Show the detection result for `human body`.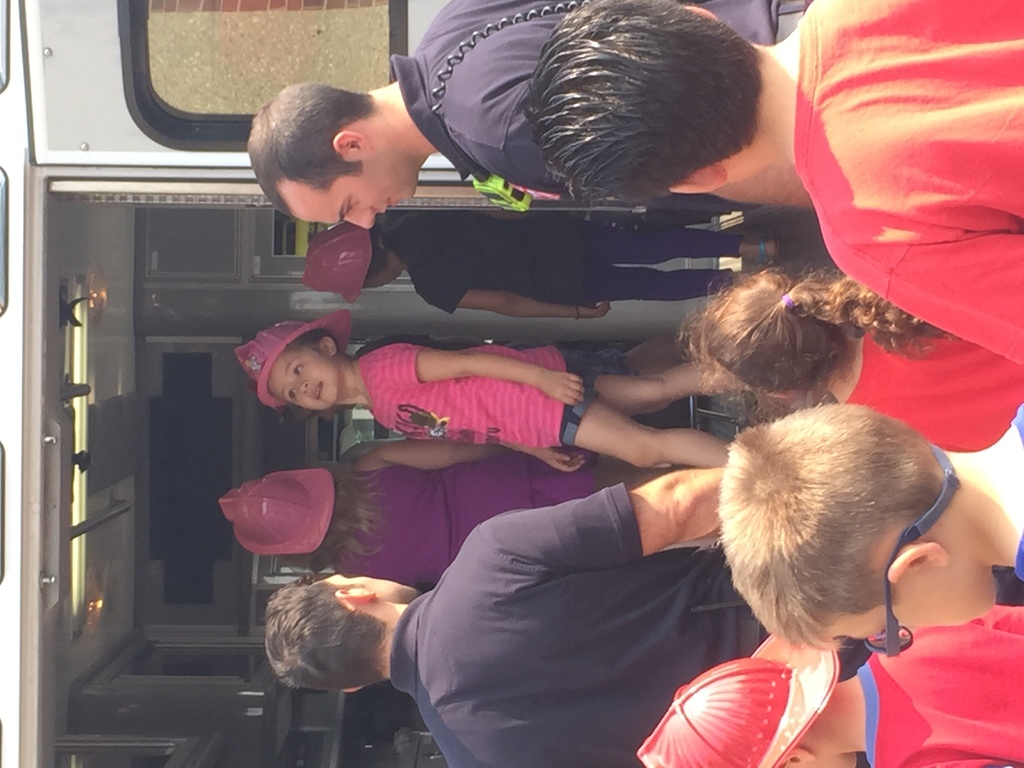
522:0:1023:357.
